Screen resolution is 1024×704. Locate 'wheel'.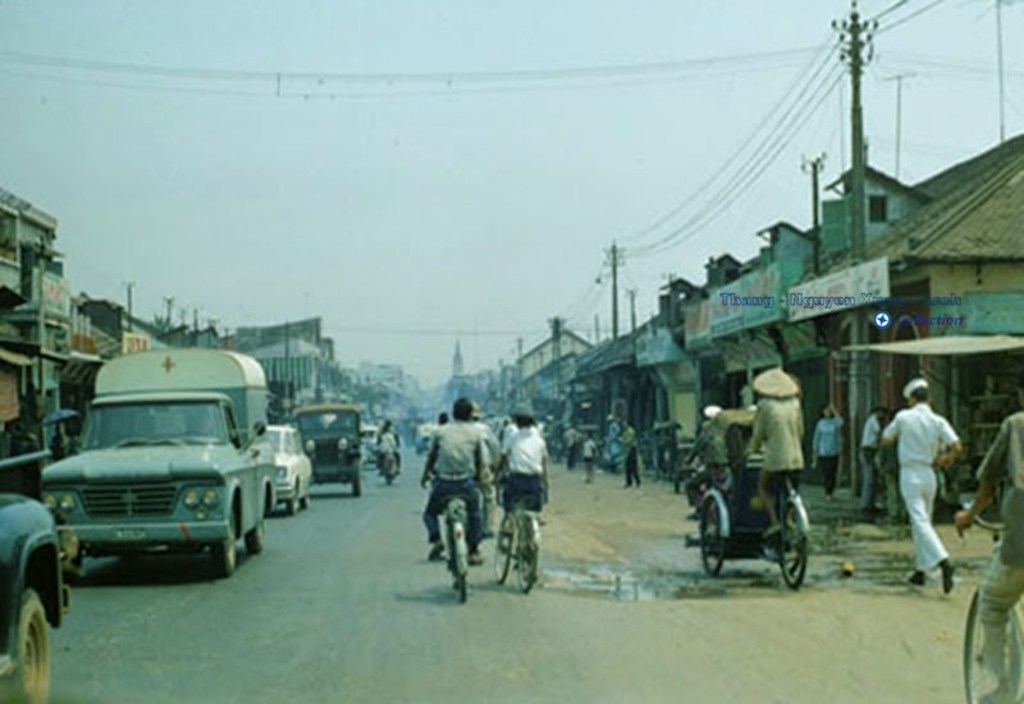
x1=488 y1=508 x2=515 y2=589.
